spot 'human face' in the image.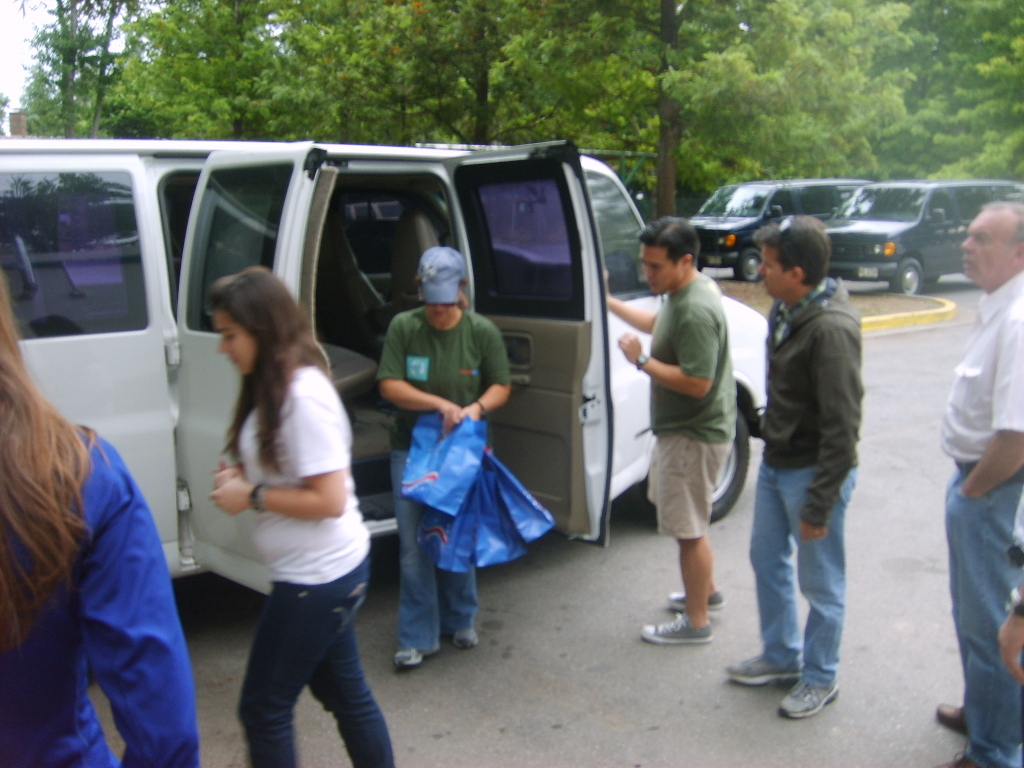
'human face' found at {"left": 957, "top": 211, "right": 1022, "bottom": 284}.
